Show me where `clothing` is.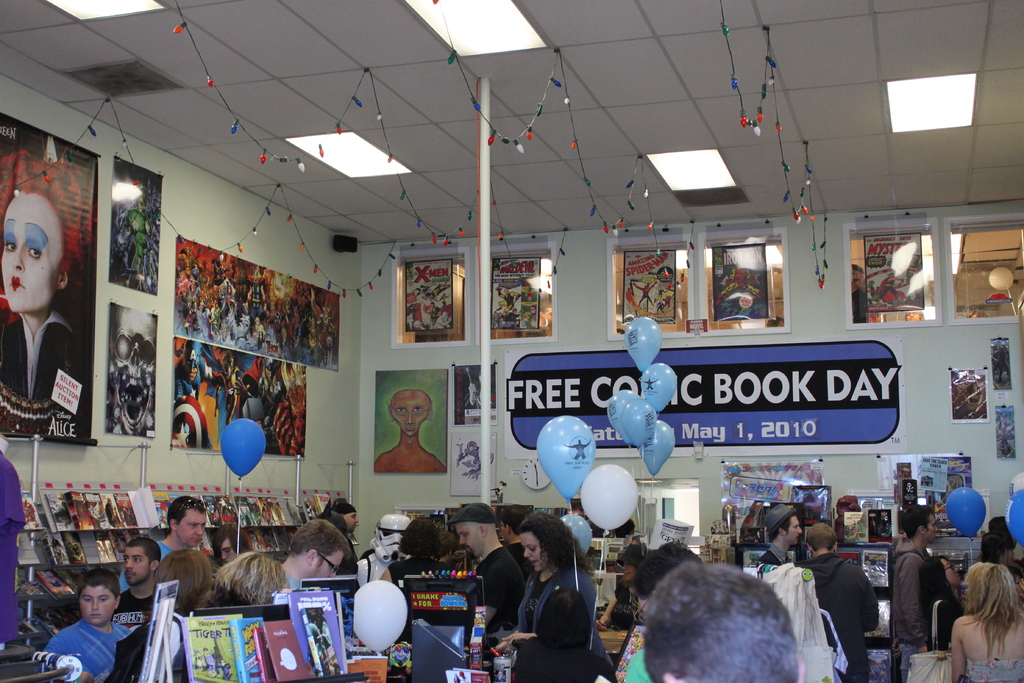
`clothing` is at <bbox>117, 531, 176, 590</bbox>.
